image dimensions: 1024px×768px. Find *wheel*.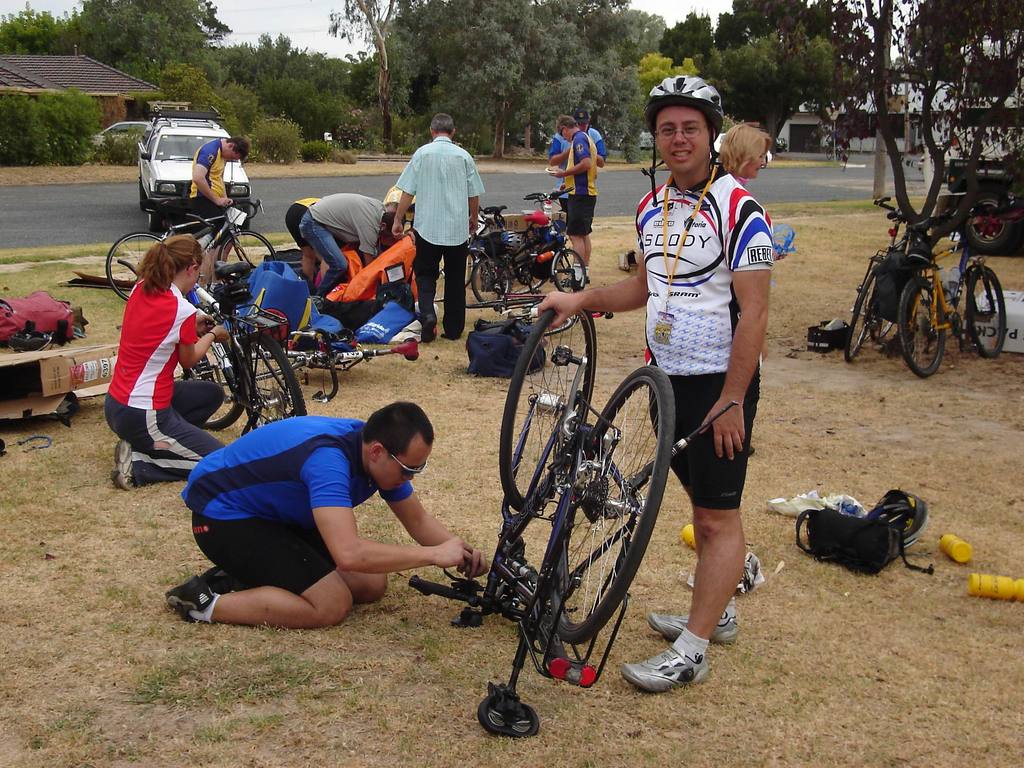
(849,259,881,356).
